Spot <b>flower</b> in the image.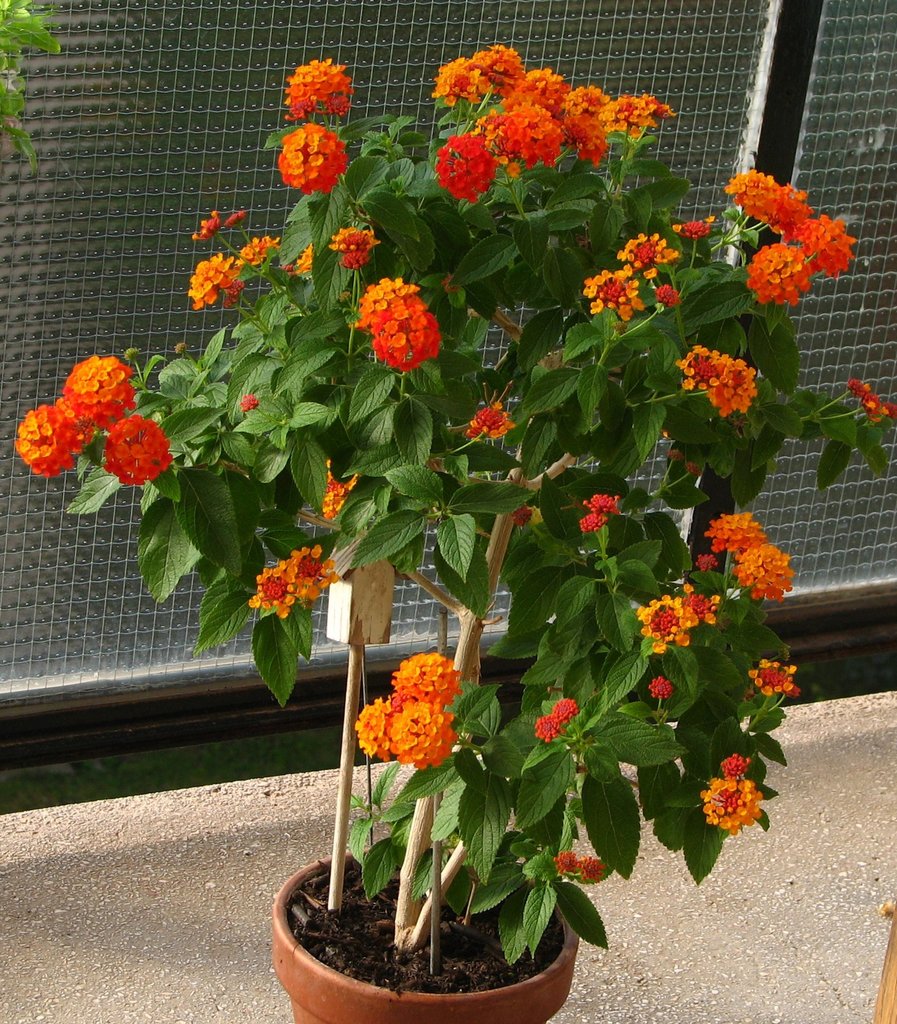
<b>flower</b> found at (x1=702, y1=776, x2=766, y2=833).
